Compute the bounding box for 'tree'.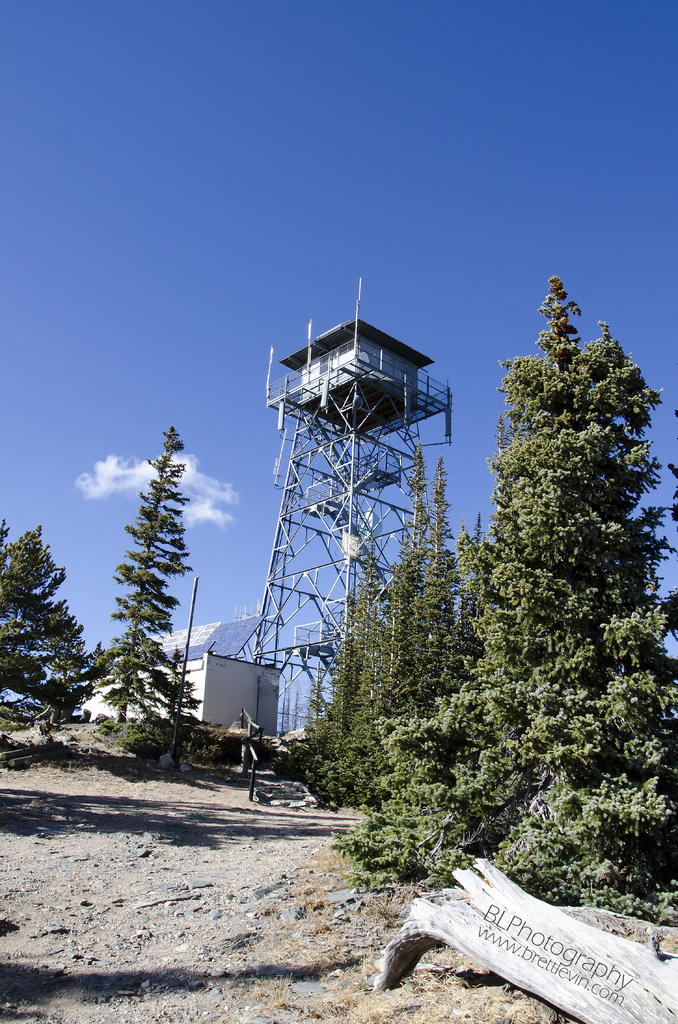
pyautogui.locateOnScreen(293, 458, 493, 813).
